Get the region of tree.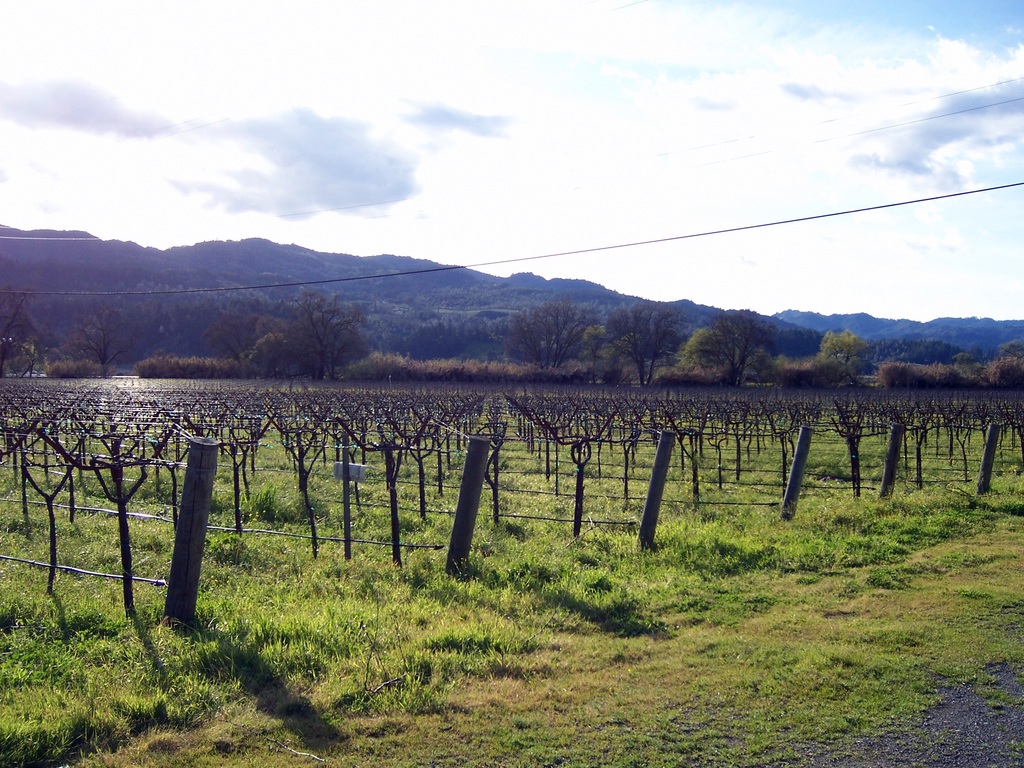
region(592, 303, 676, 383).
